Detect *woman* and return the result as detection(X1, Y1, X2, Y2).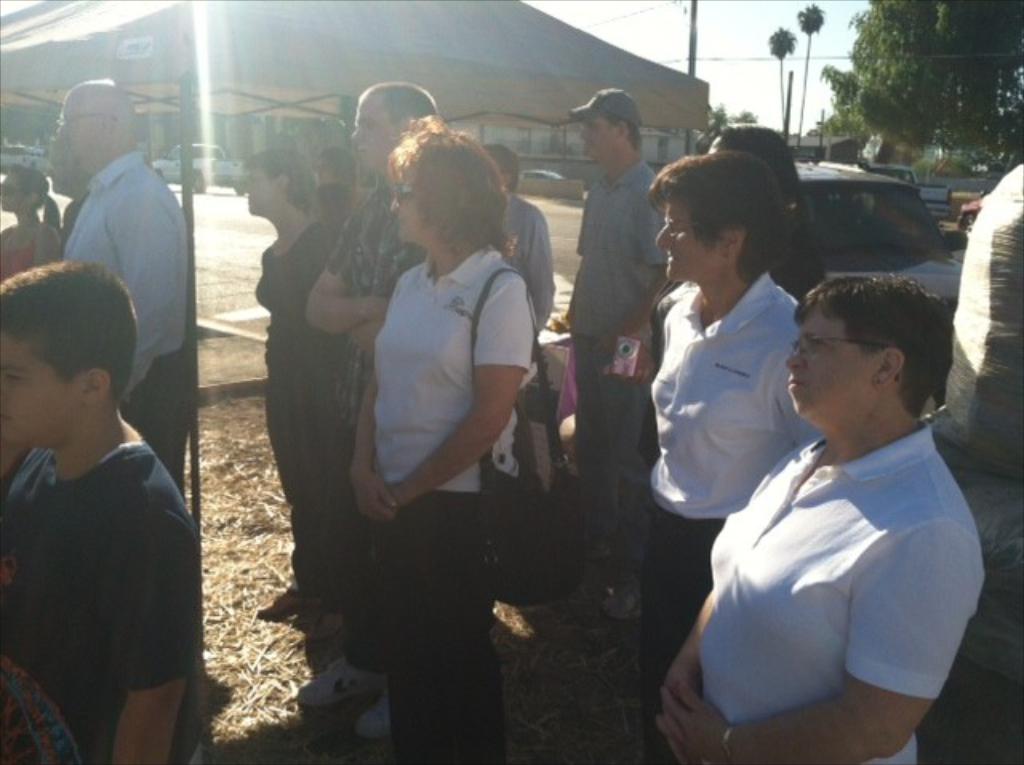
detection(344, 123, 539, 763).
